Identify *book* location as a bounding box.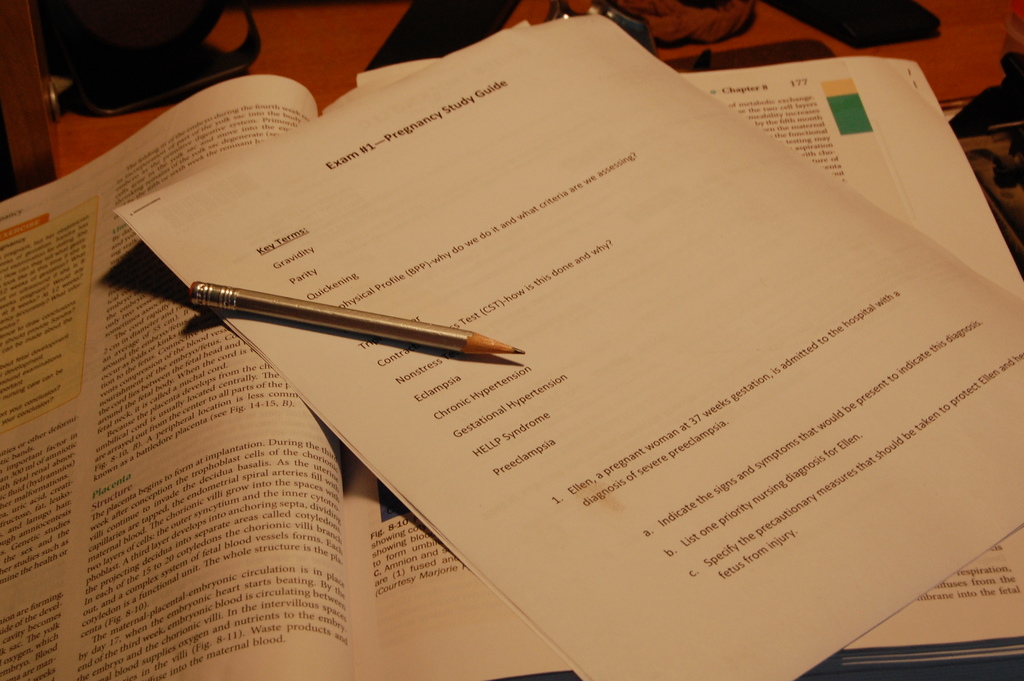
42:42:1023:655.
